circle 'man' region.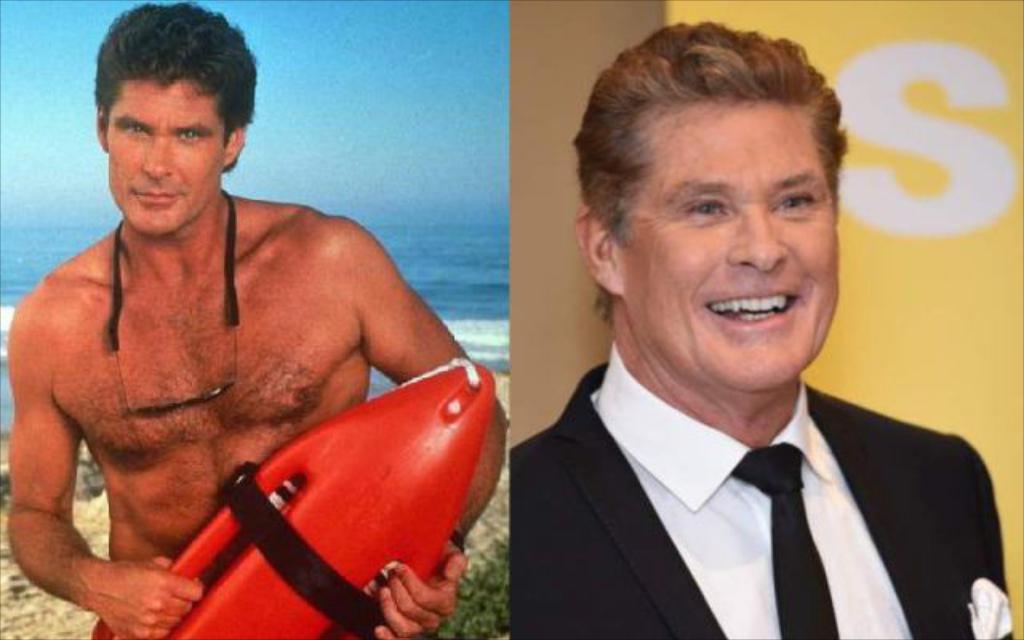
Region: <box>477,59,995,627</box>.
